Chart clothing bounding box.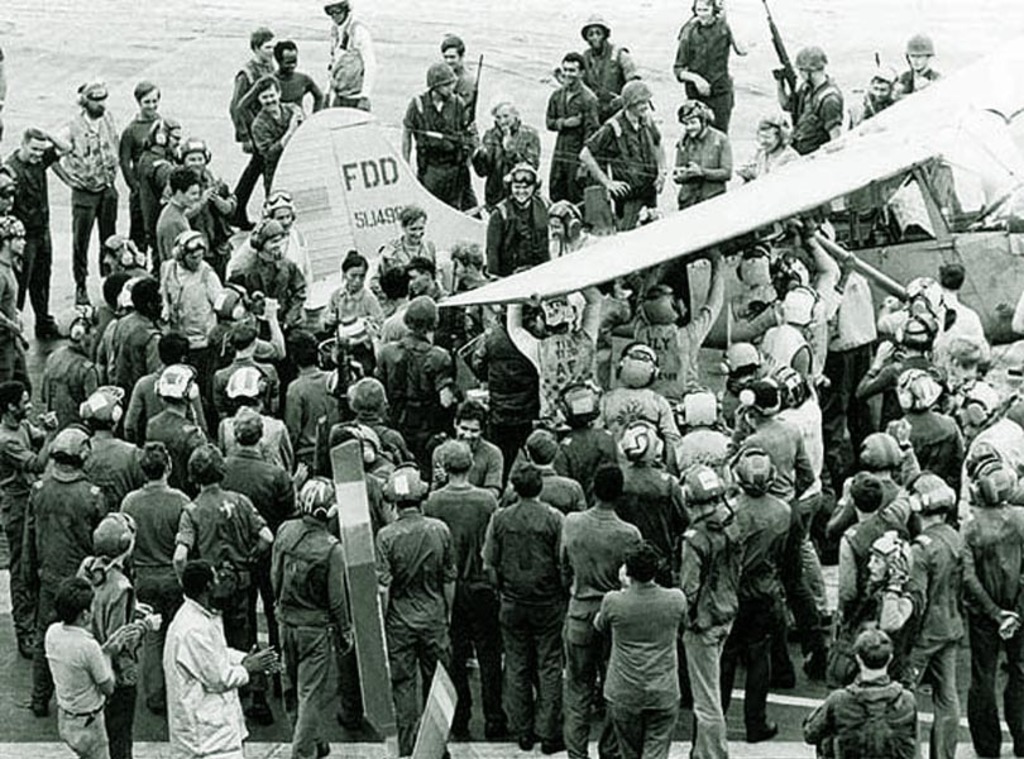
Charted: 470 339 532 436.
